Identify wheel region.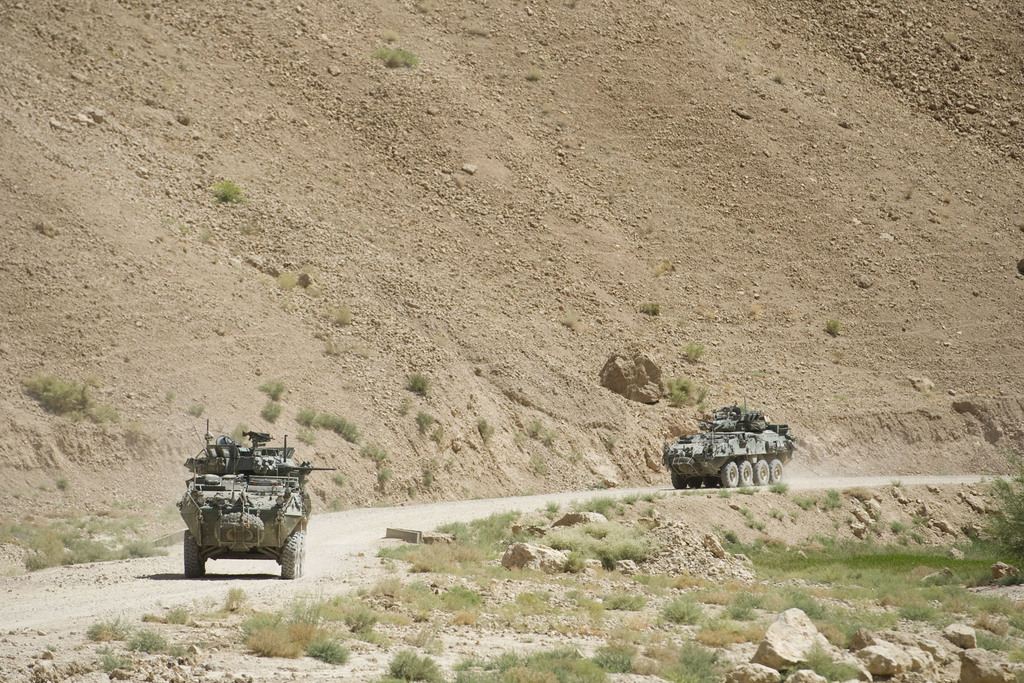
Region: bbox(753, 461, 771, 486).
